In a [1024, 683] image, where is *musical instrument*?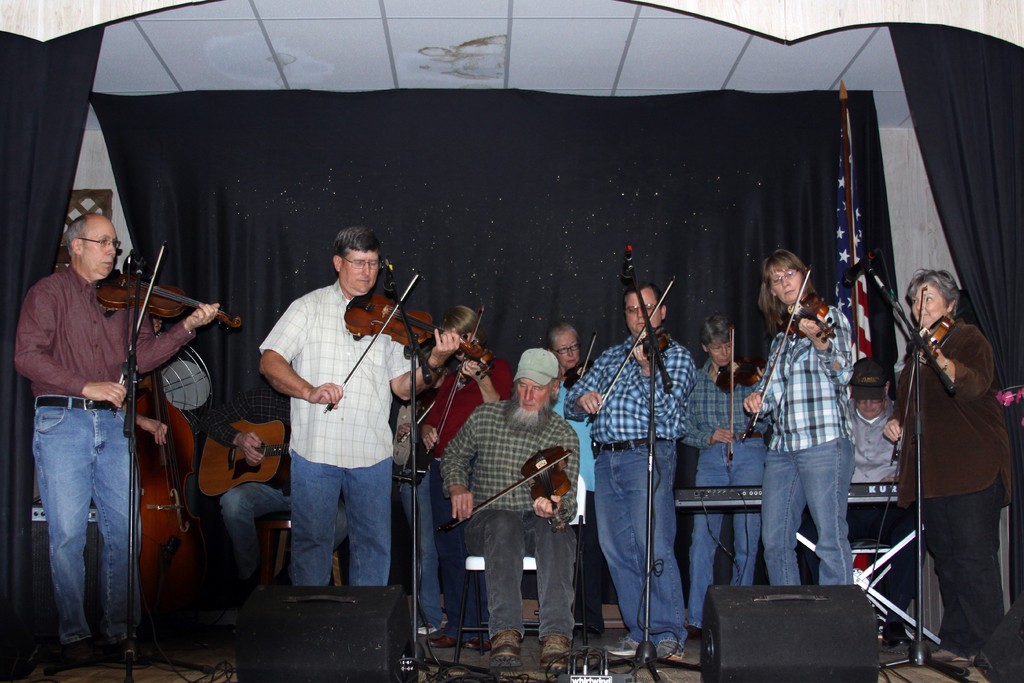
pyautogui.locateOnScreen(124, 277, 250, 595).
